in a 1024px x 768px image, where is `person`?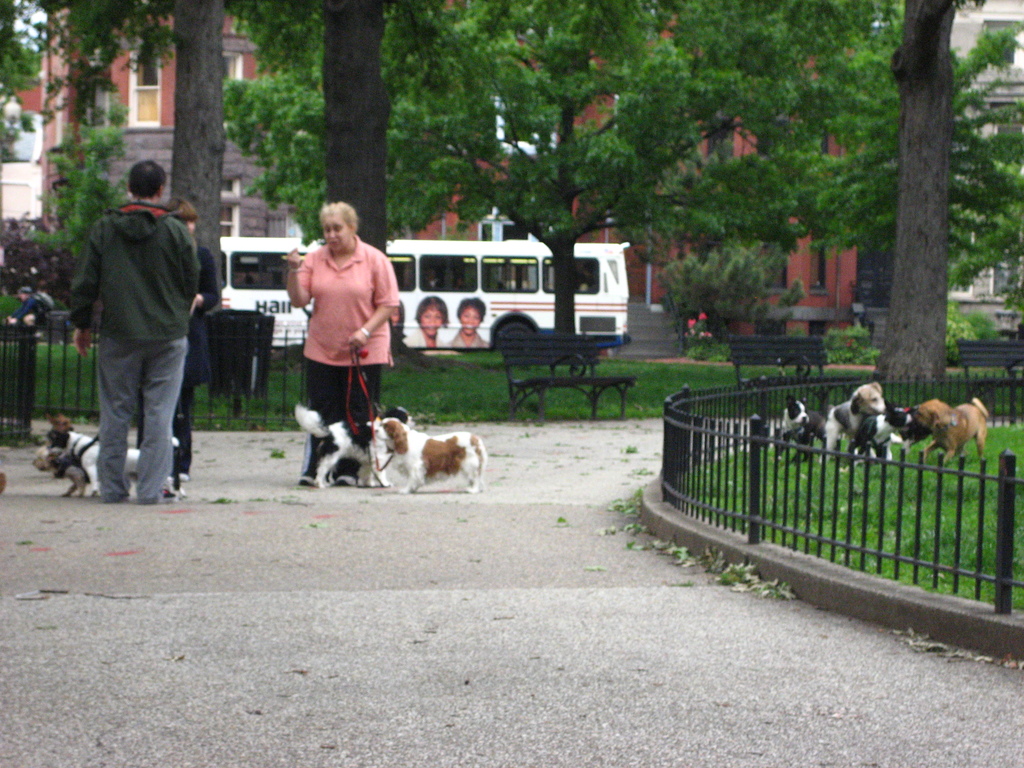
449, 300, 489, 352.
